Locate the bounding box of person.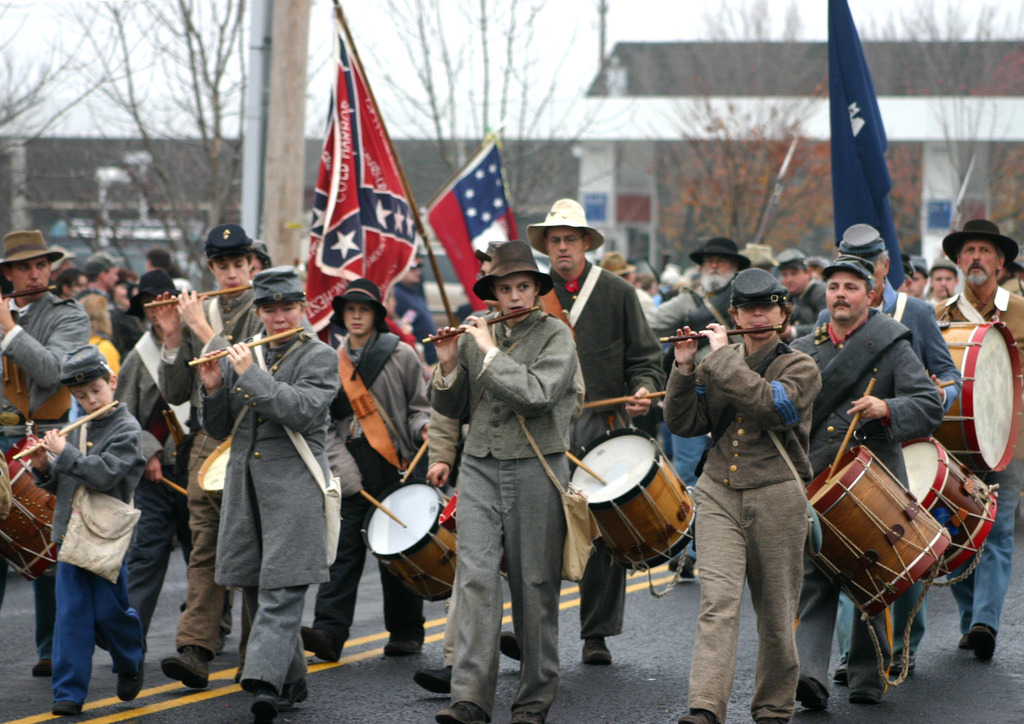
Bounding box: crop(47, 246, 74, 282).
